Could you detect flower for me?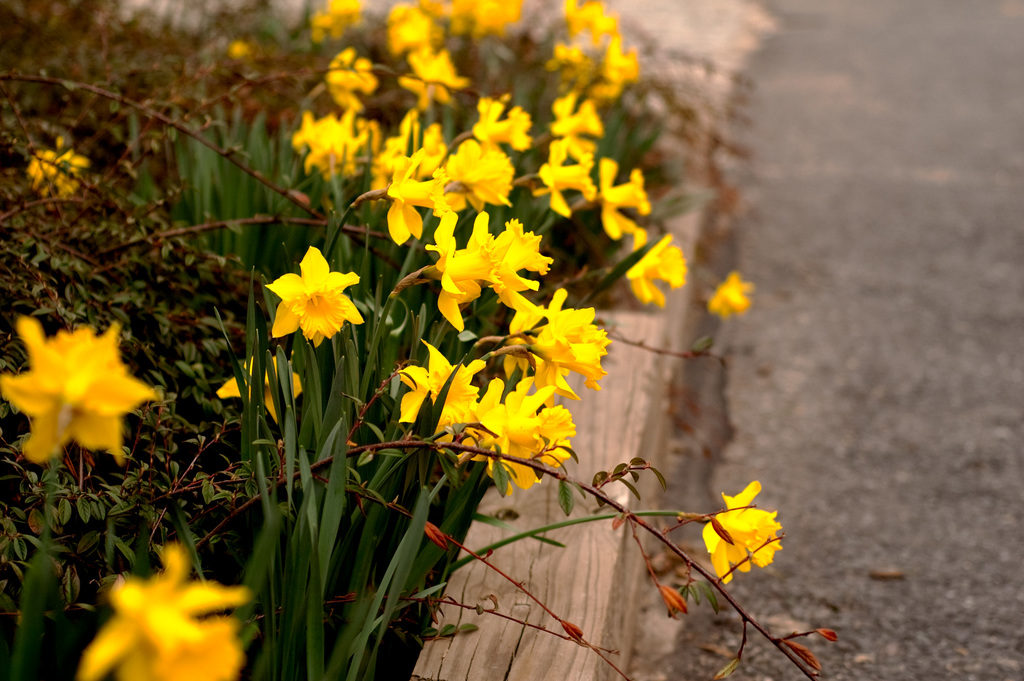
Detection result: (left=0, top=307, right=159, bottom=473).
